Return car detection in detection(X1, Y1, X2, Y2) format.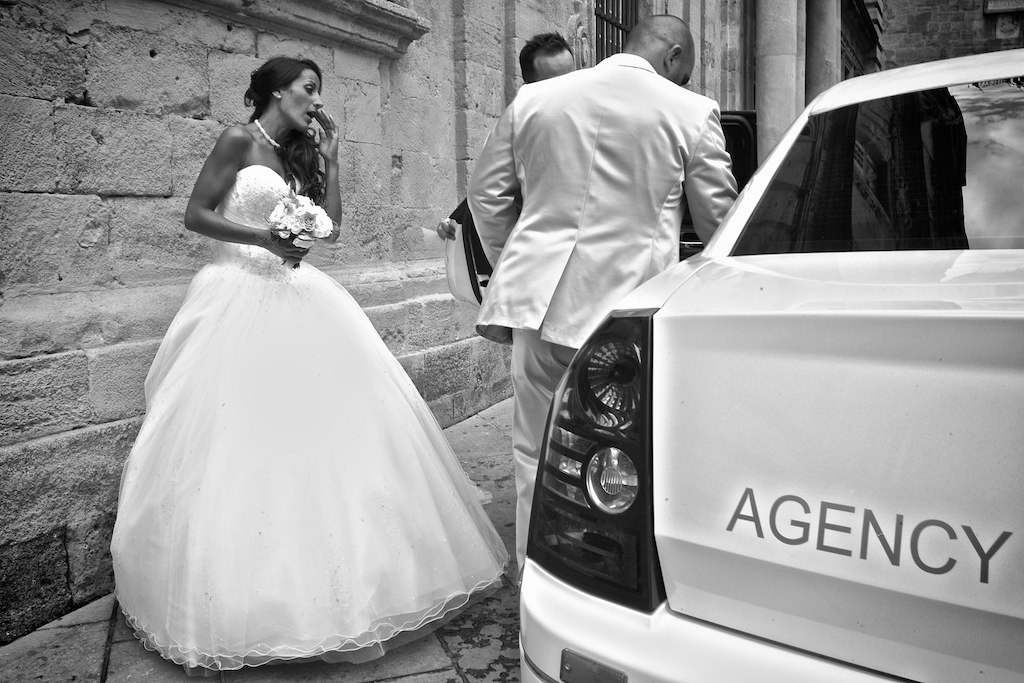
detection(445, 51, 1023, 682).
